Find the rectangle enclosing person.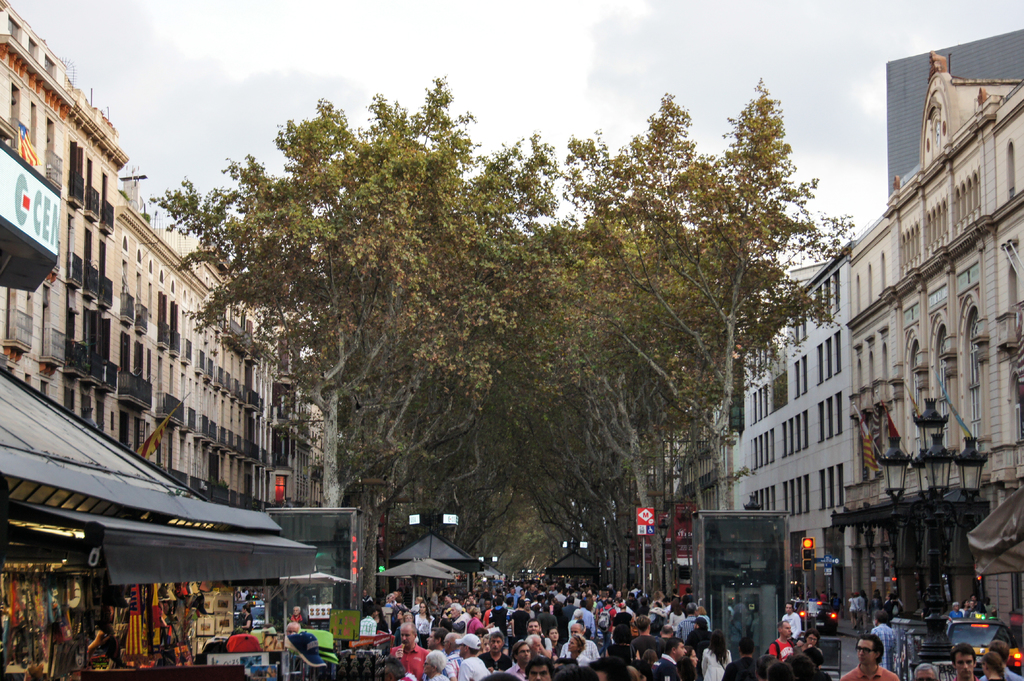
<region>952, 645, 980, 680</region>.
